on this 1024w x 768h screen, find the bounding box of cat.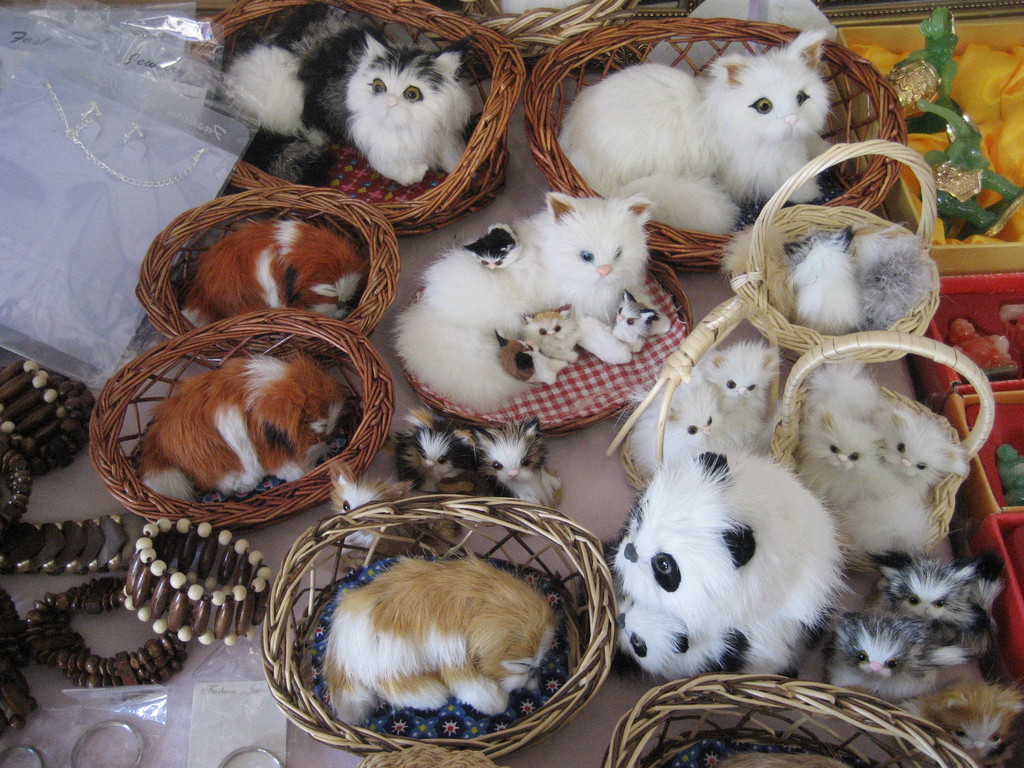
Bounding box: <bbox>876, 402, 975, 500</bbox>.
